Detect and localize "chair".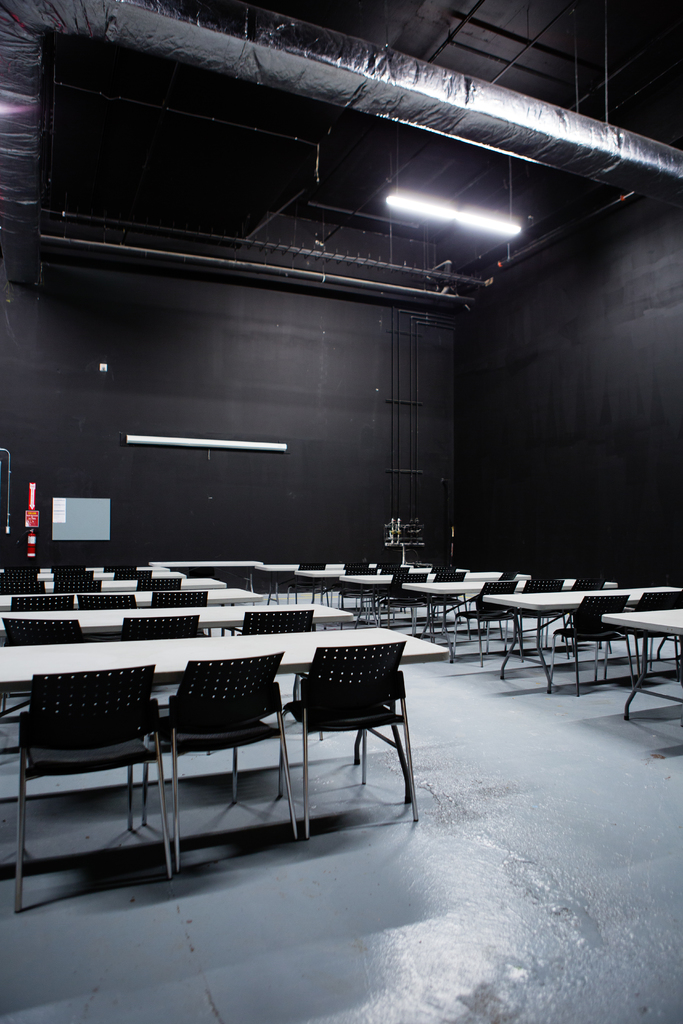
Localized at (x1=279, y1=641, x2=419, y2=844).
